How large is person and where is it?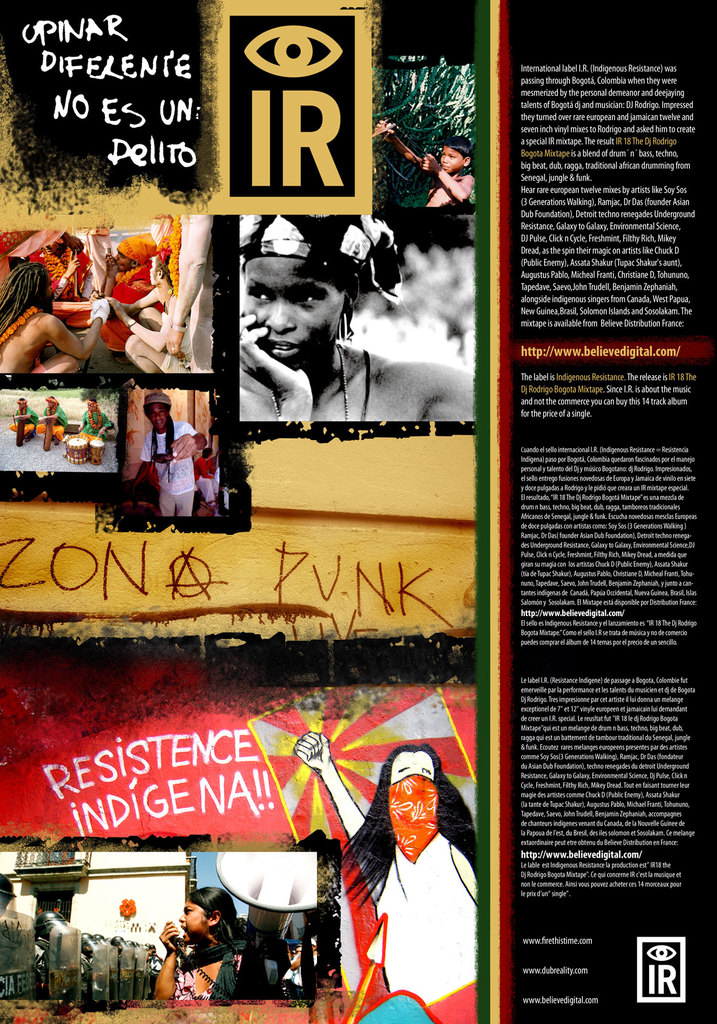
Bounding box: {"left": 36, "top": 396, "right": 69, "bottom": 443}.
